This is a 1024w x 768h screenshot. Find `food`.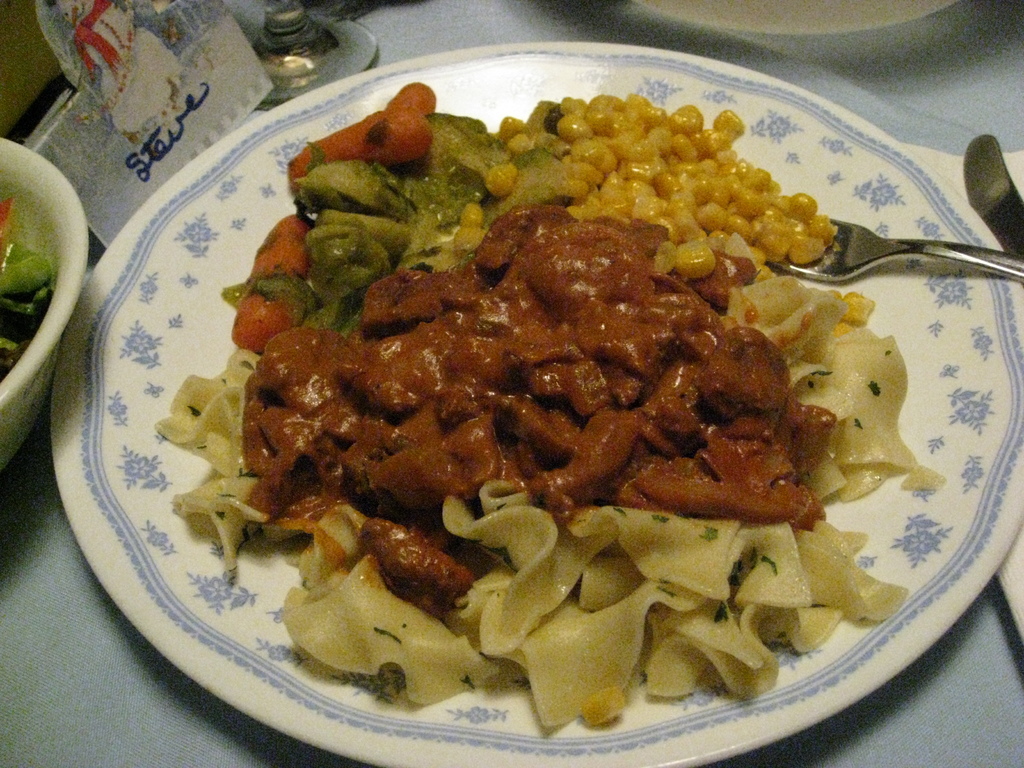
Bounding box: <box>0,186,54,378</box>.
